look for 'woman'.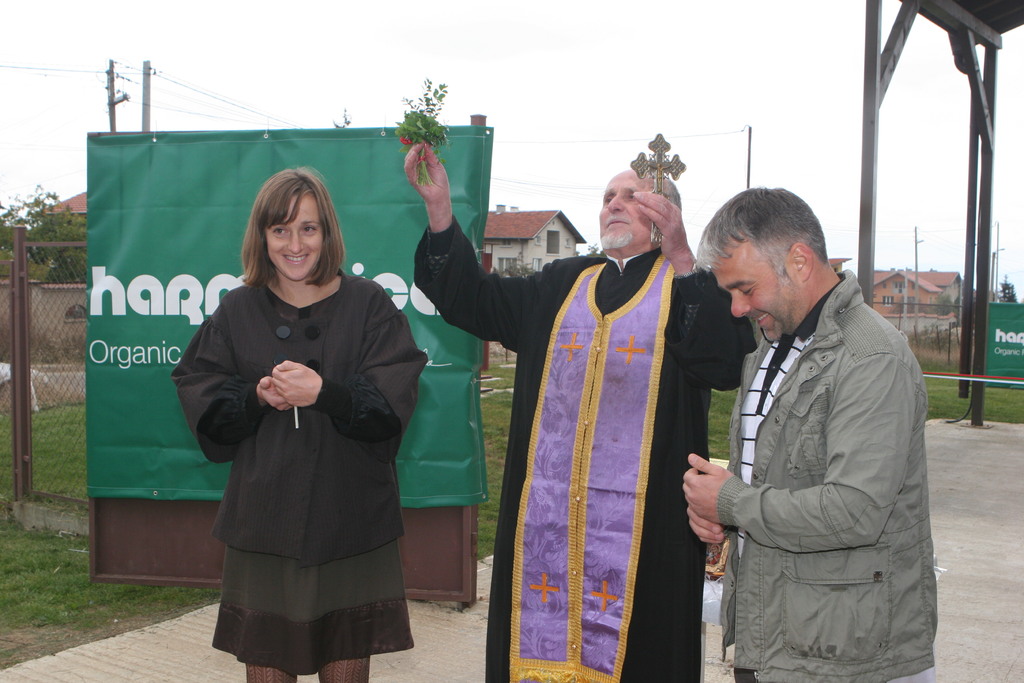
Found: box(170, 167, 430, 682).
